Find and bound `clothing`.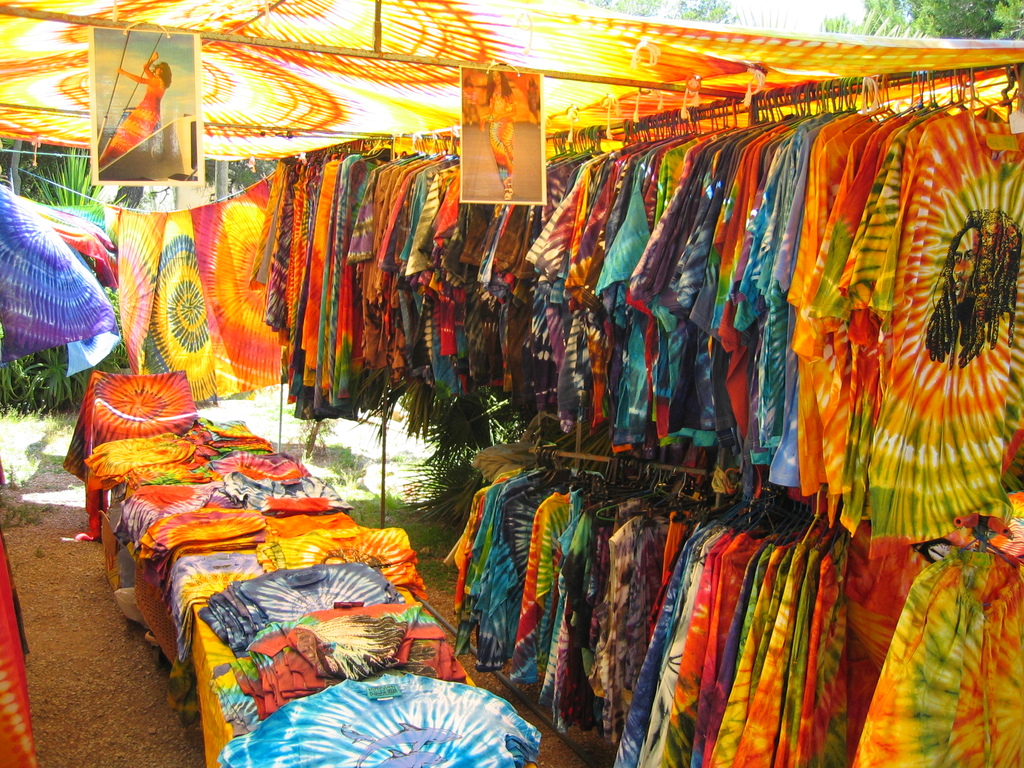
Bound: left=873, top=113, right=1023, bottom=564.
